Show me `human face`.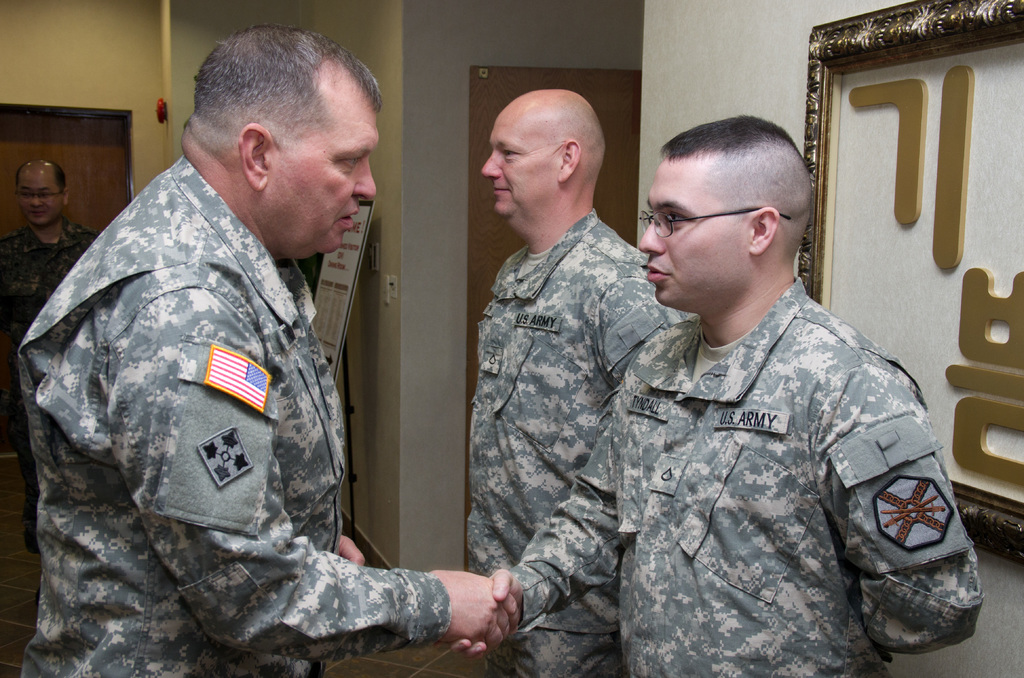
`human face` is here: x1=635, y1=157, x2=750, y2=299.
